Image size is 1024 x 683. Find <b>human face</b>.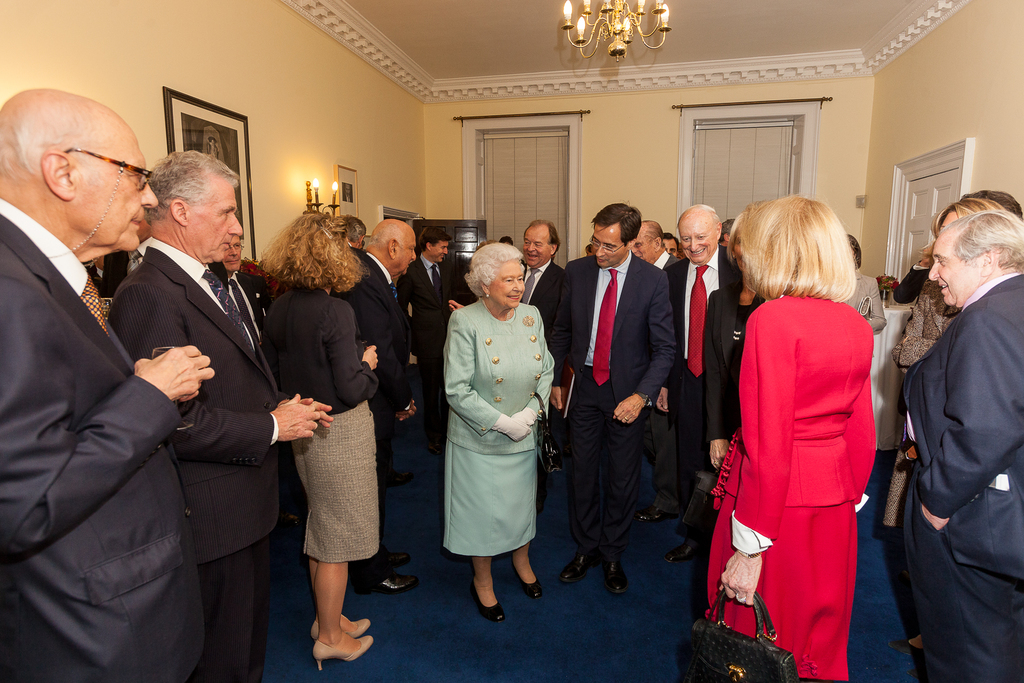
<box>666,241,676,261</box>.
